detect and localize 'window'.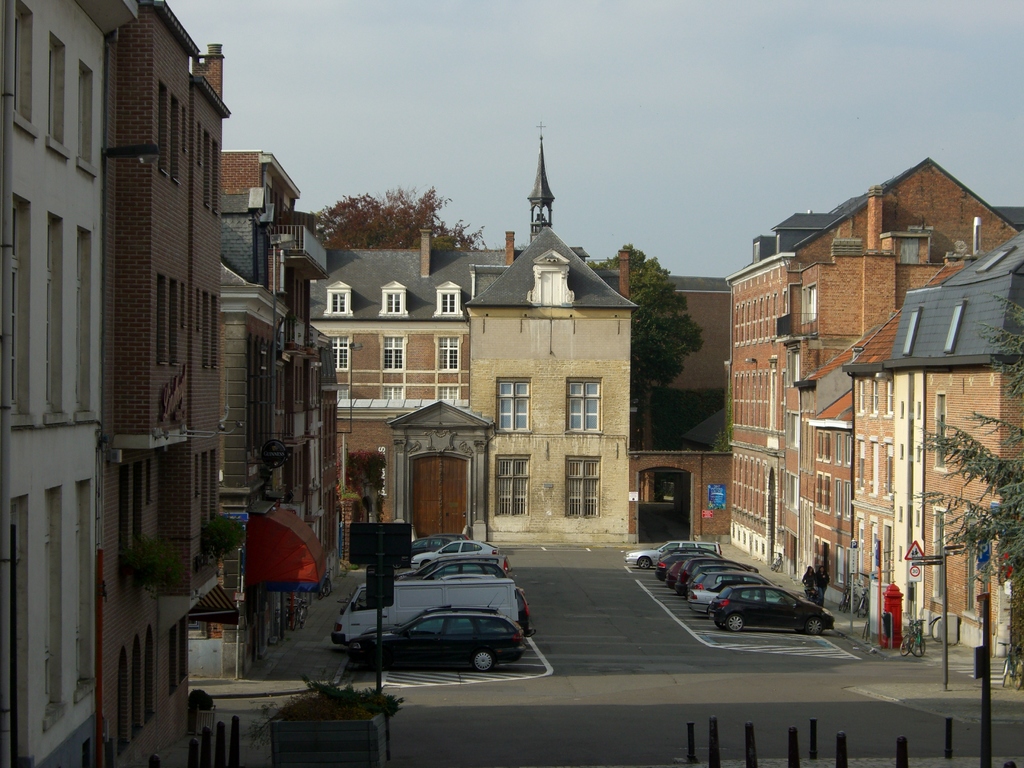
Localized at {"left": 882, "top": 380, "right": 895, "bottom": 418}.
